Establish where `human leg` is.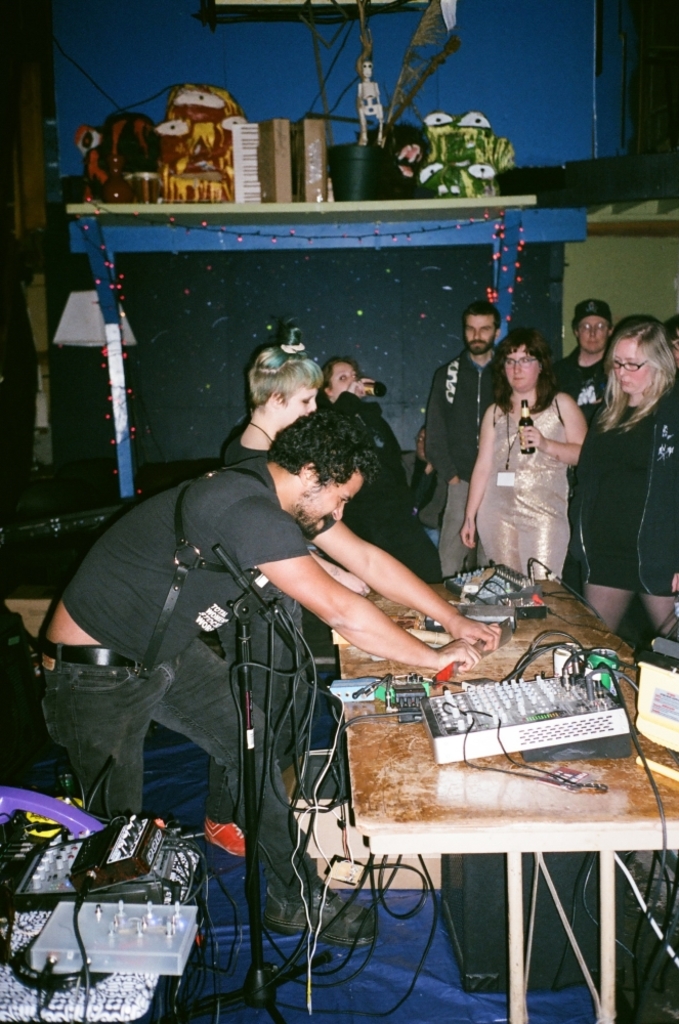
Established at BBox(586, 563, 634, 631).
